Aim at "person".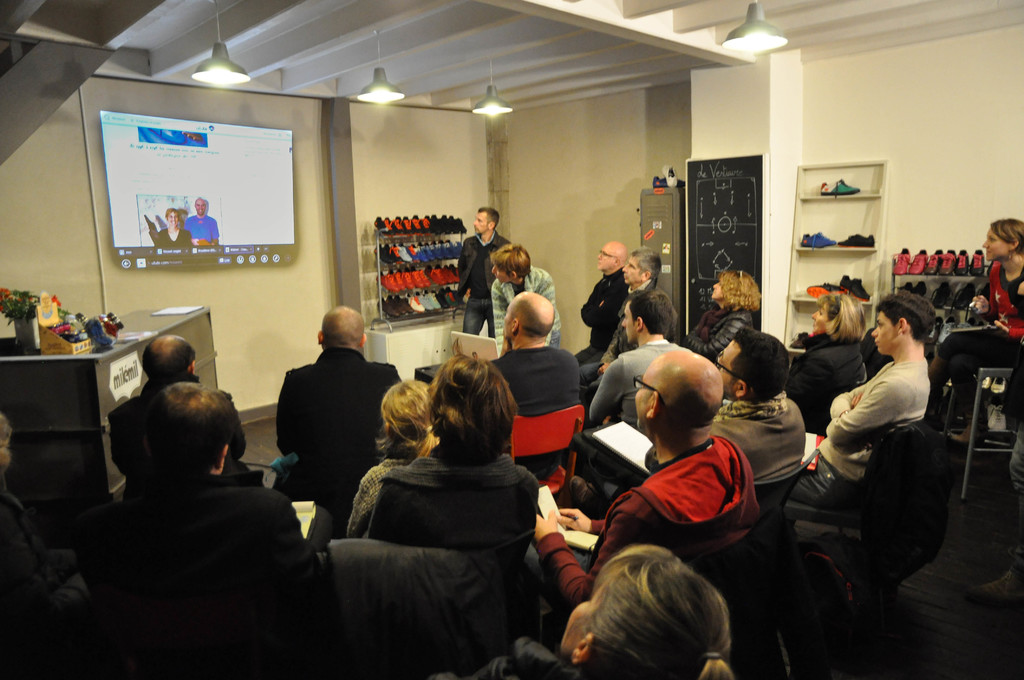
Aimed at (372, 344, 544, 540).
